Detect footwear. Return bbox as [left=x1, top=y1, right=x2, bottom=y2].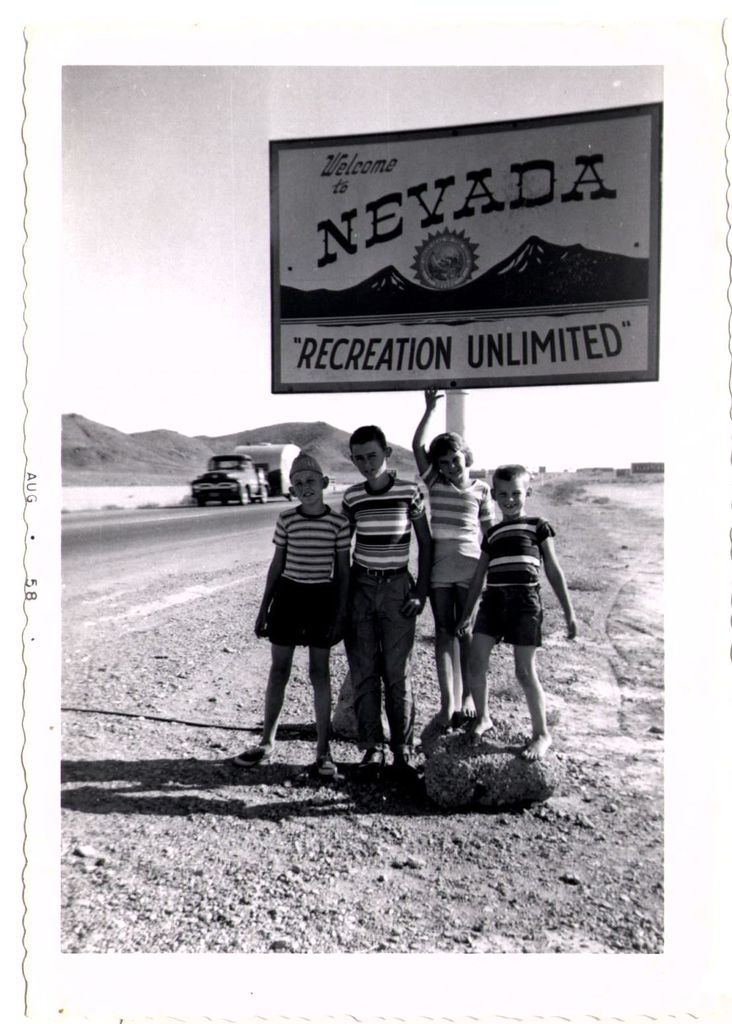
[left=237, top=747, right=273, bottom=768].
